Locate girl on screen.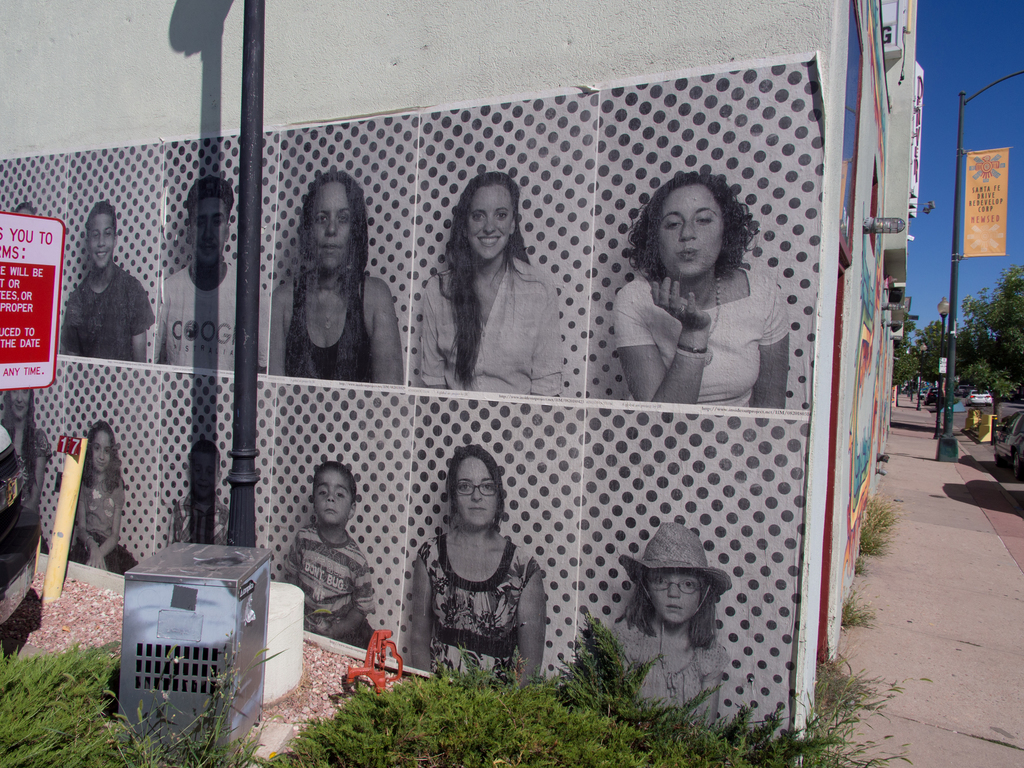
On screen at 416, 174, 572, 399.
